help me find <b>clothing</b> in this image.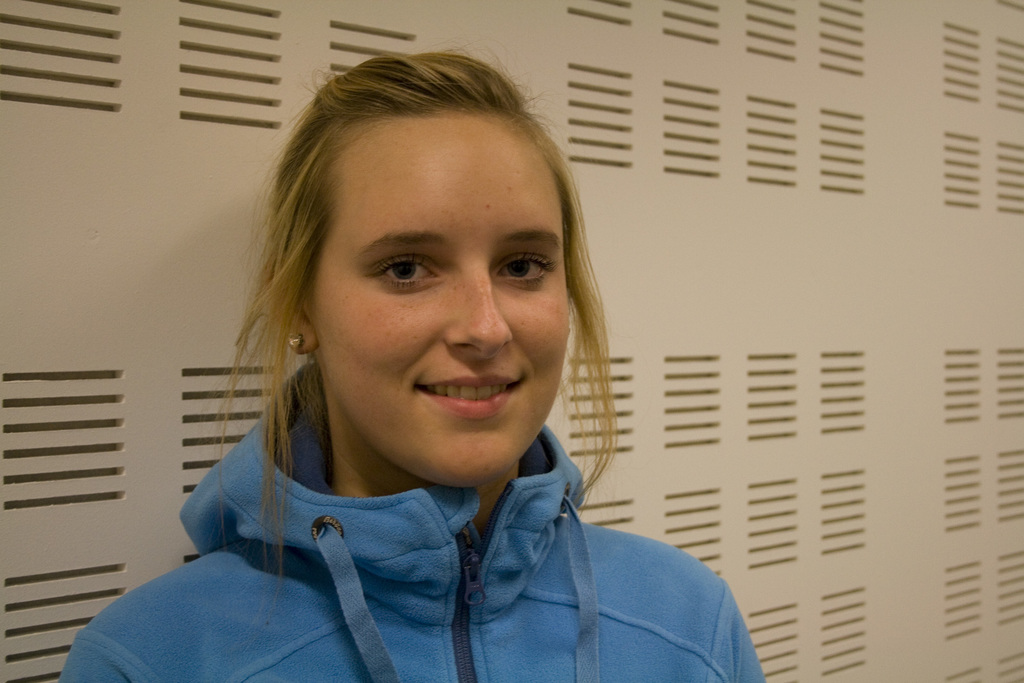
Found it: 63, 362, 766, 682.
